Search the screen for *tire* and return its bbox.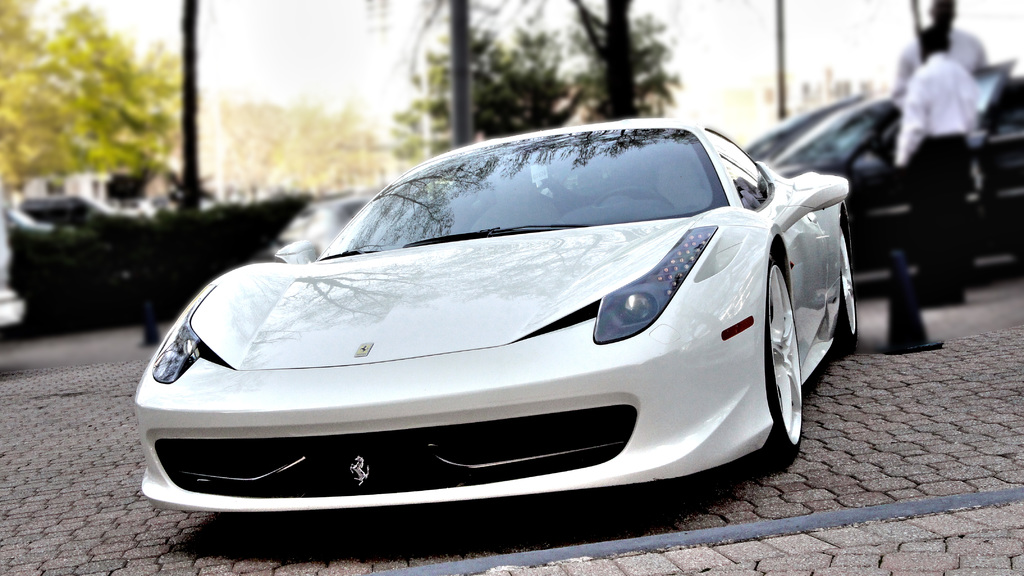
Found: (737,244,813,484).
